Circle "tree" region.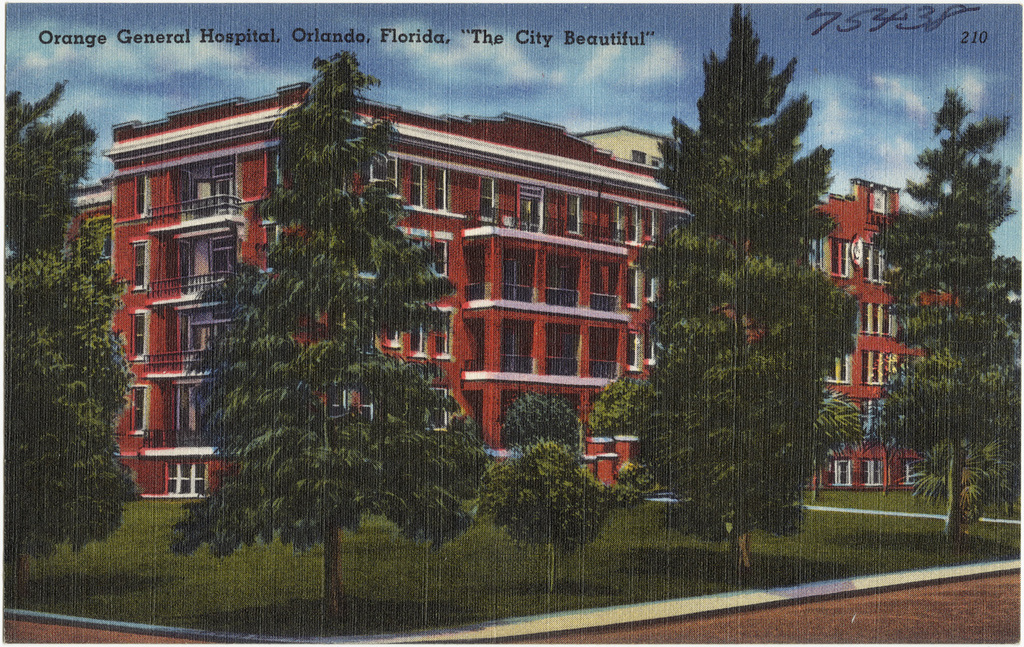
Region: 0:74:146:608.
